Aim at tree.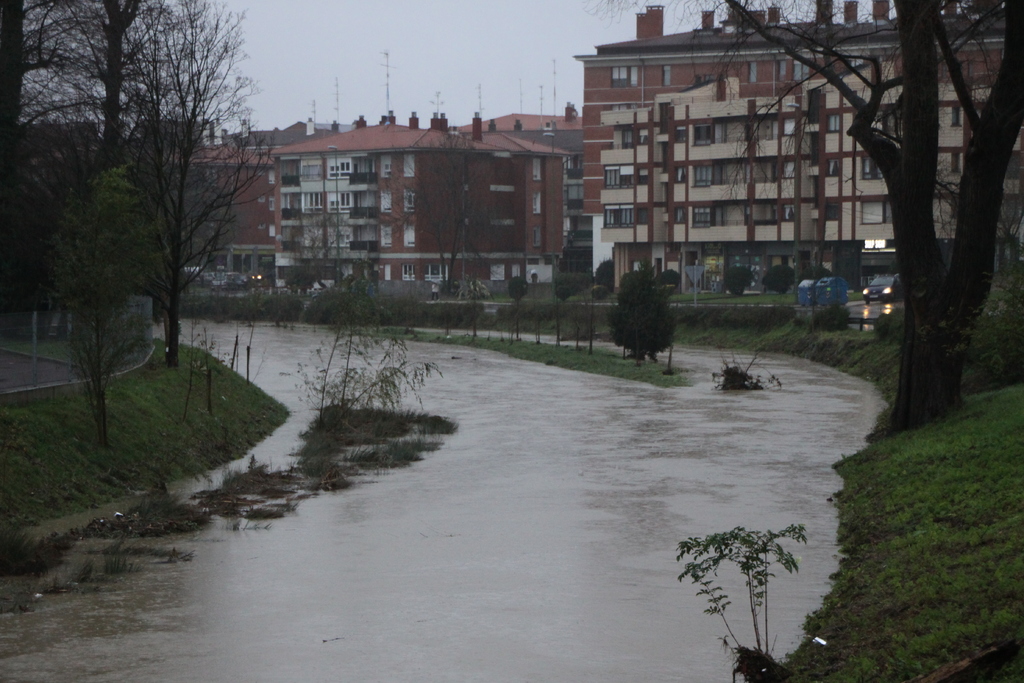
Aimed at [581, 0, 1023, 433].
